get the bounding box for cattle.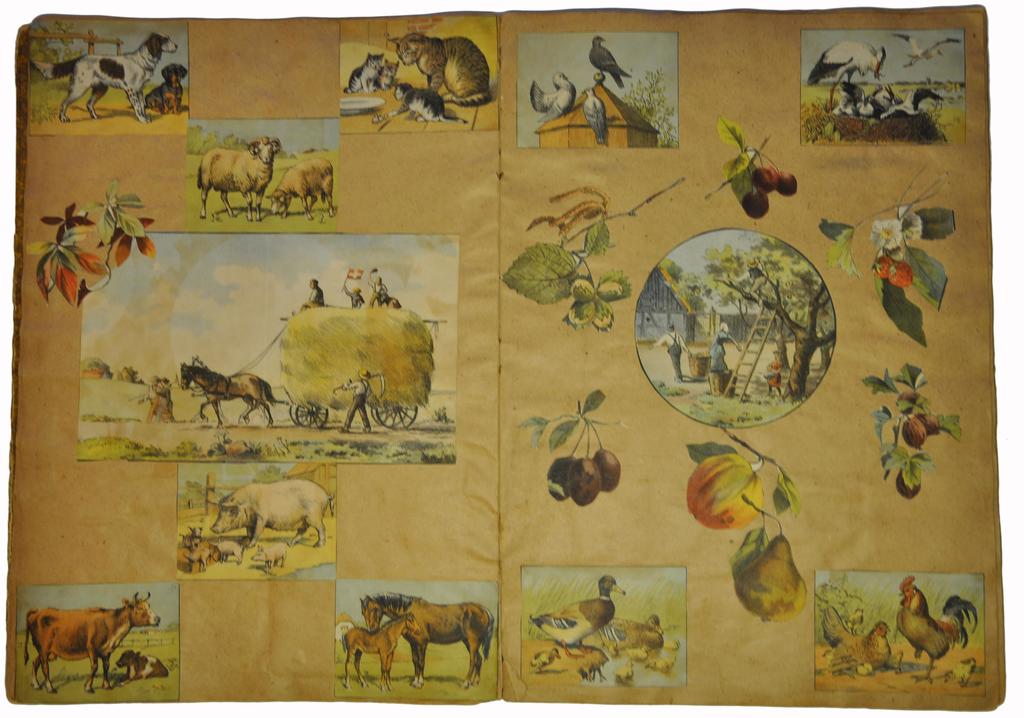
[left=892, top=33, right=960, bottom=70].
